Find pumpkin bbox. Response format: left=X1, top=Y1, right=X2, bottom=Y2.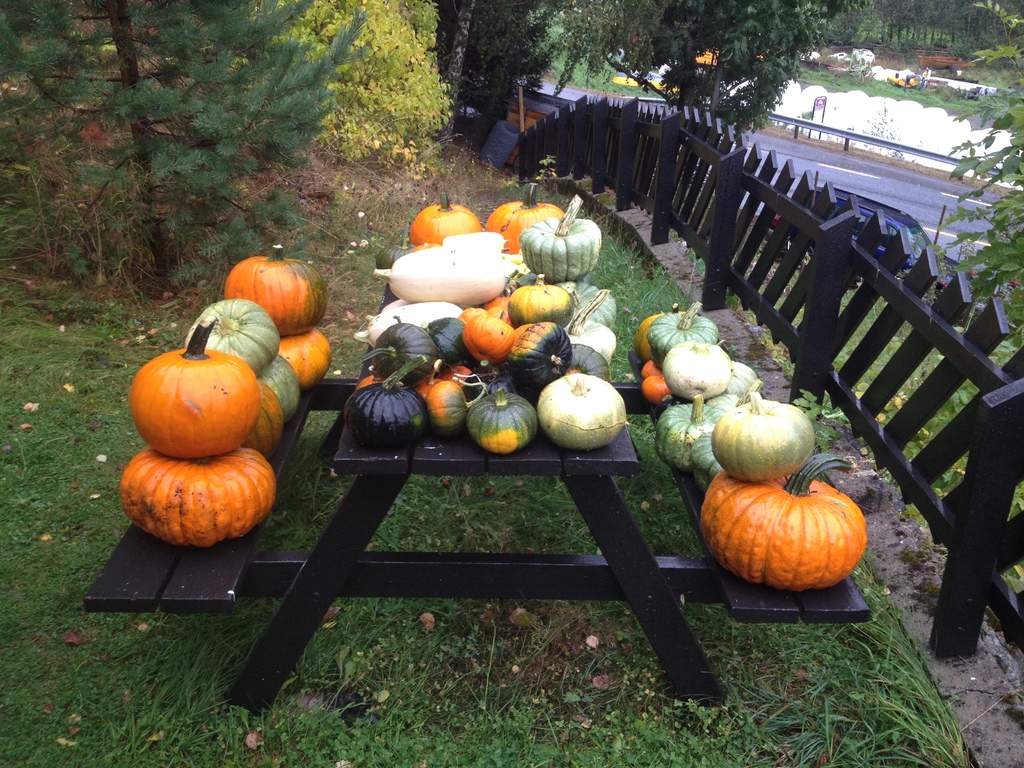
left=506, top=321, right=573, bottom=393.
